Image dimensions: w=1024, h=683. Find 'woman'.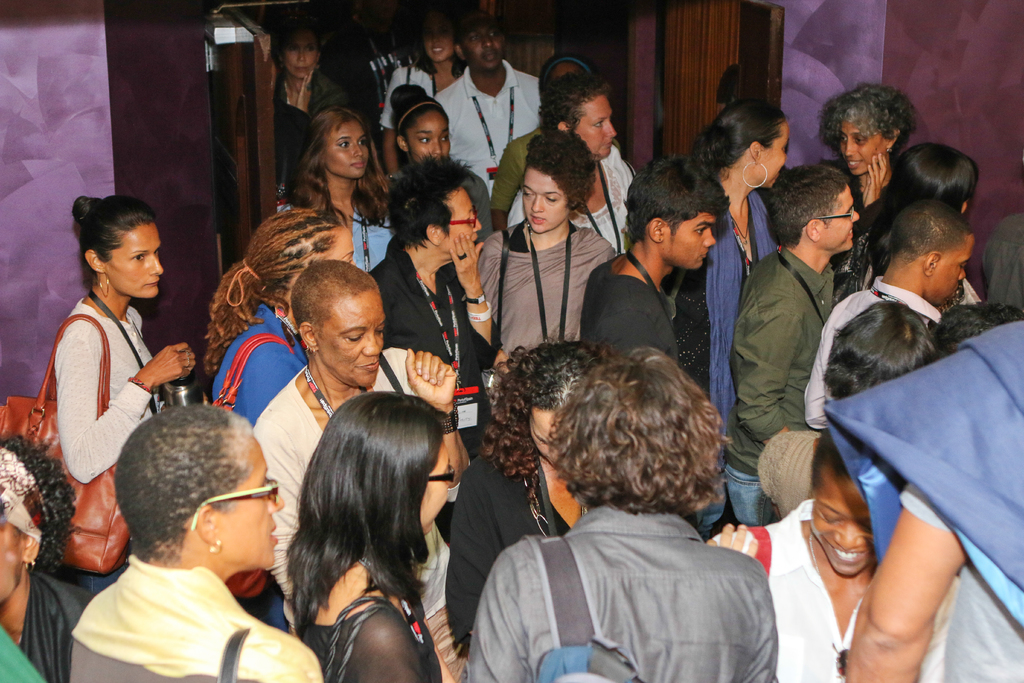
box(384, 10, 463, 128).
